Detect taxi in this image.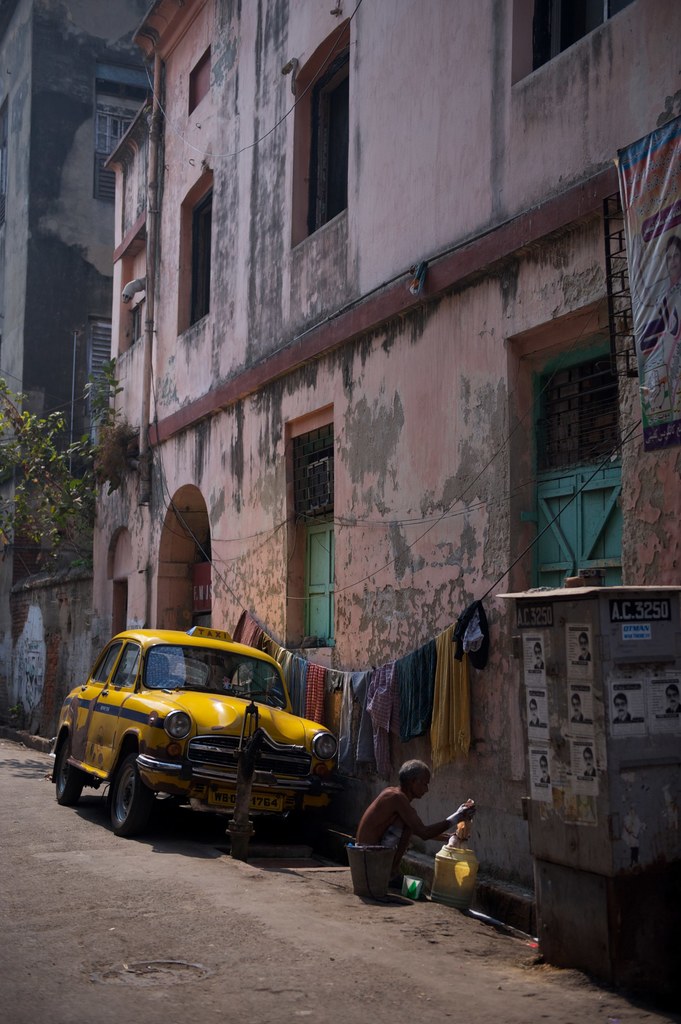
Detection: (x1=51, y1=627, x2=338, y2=852).
